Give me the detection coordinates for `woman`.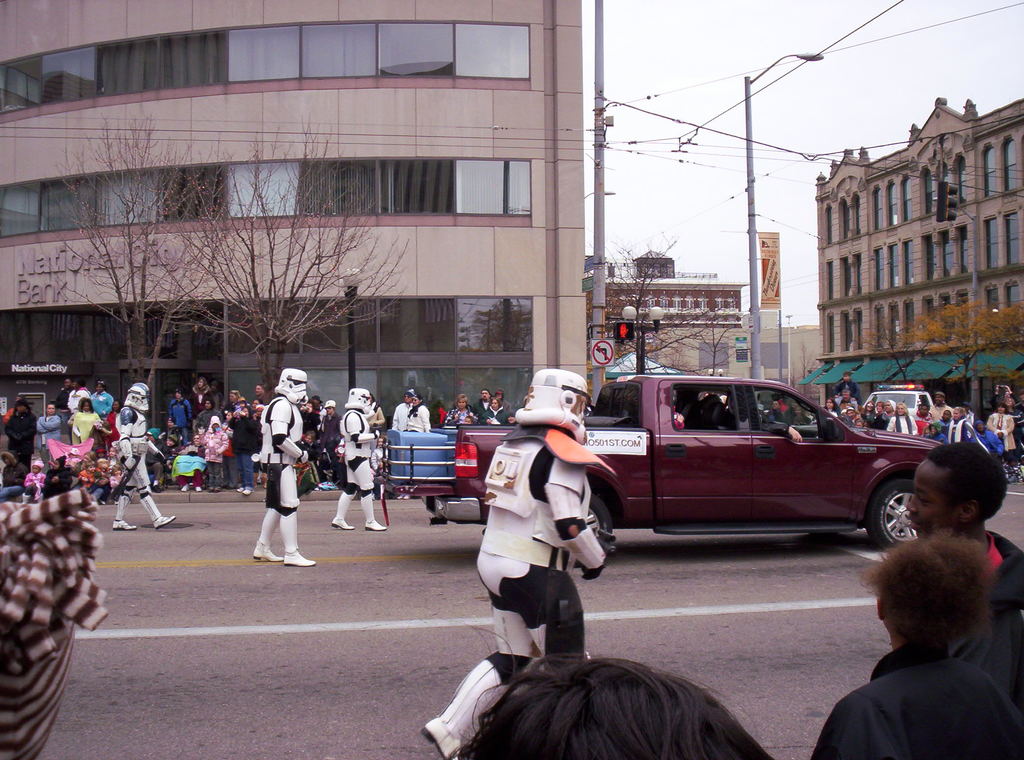
crop(870, 400, 887, 428).
